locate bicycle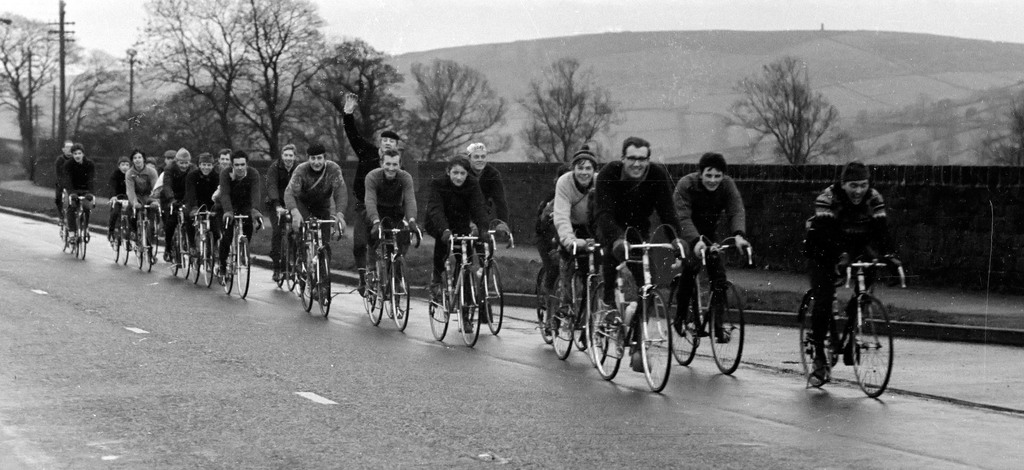
locate(58, 196, 70, 253)
